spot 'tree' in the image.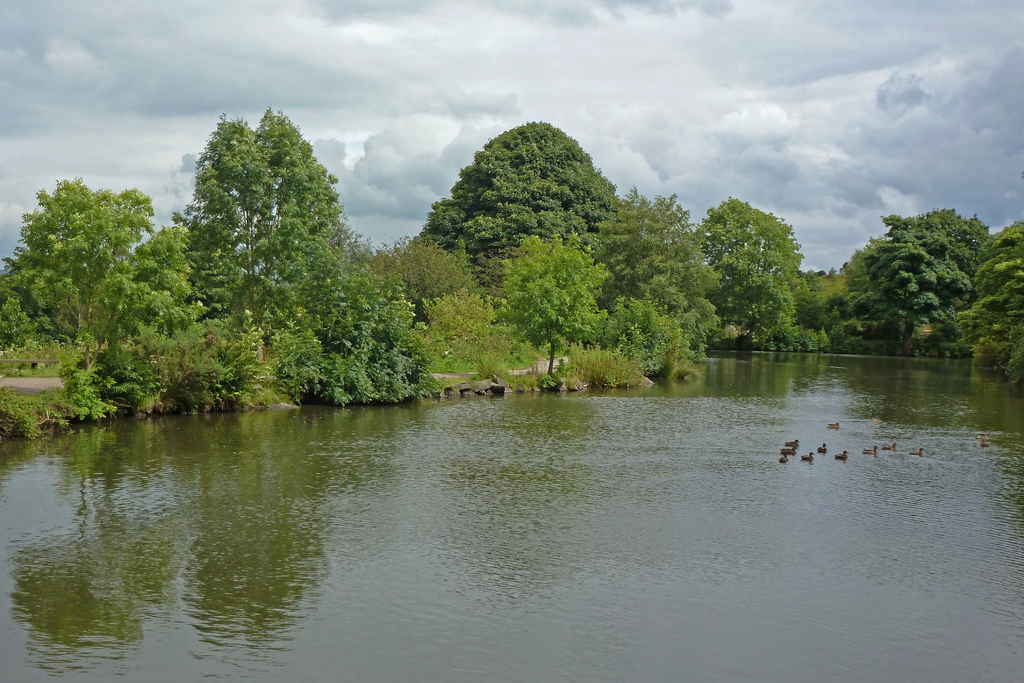
'tree' found at left=429, top=121, right=641, bottom=295.
